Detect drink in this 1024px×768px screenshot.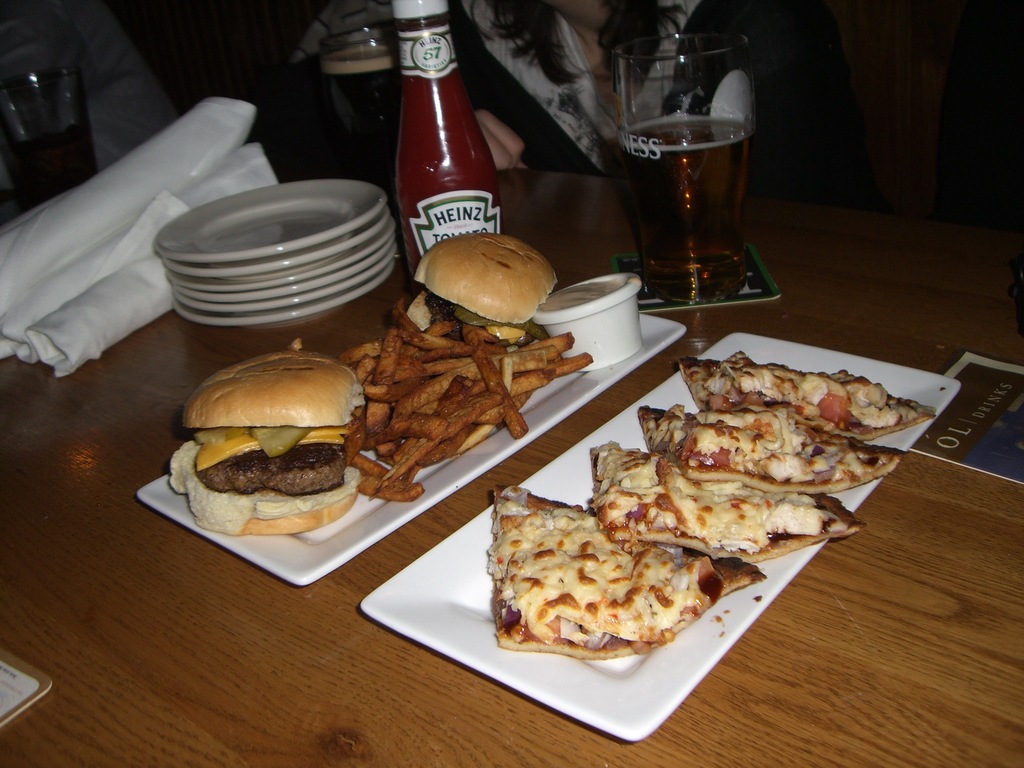
Detection: 324/24/396/199.
